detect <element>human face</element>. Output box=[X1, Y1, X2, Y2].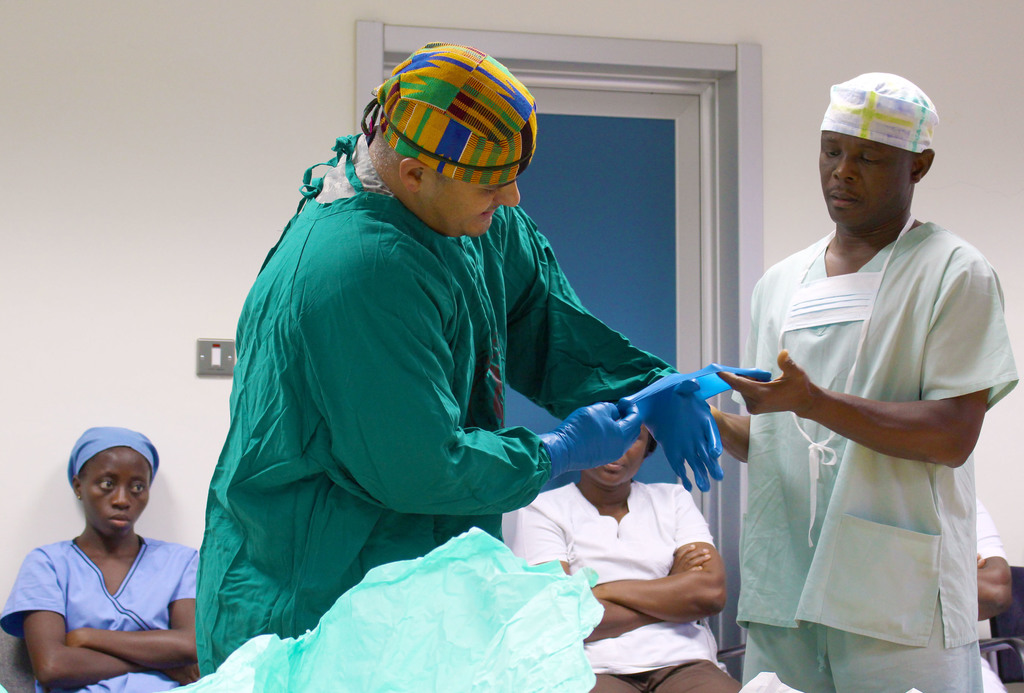
box=[586, 425, 643, 485].
